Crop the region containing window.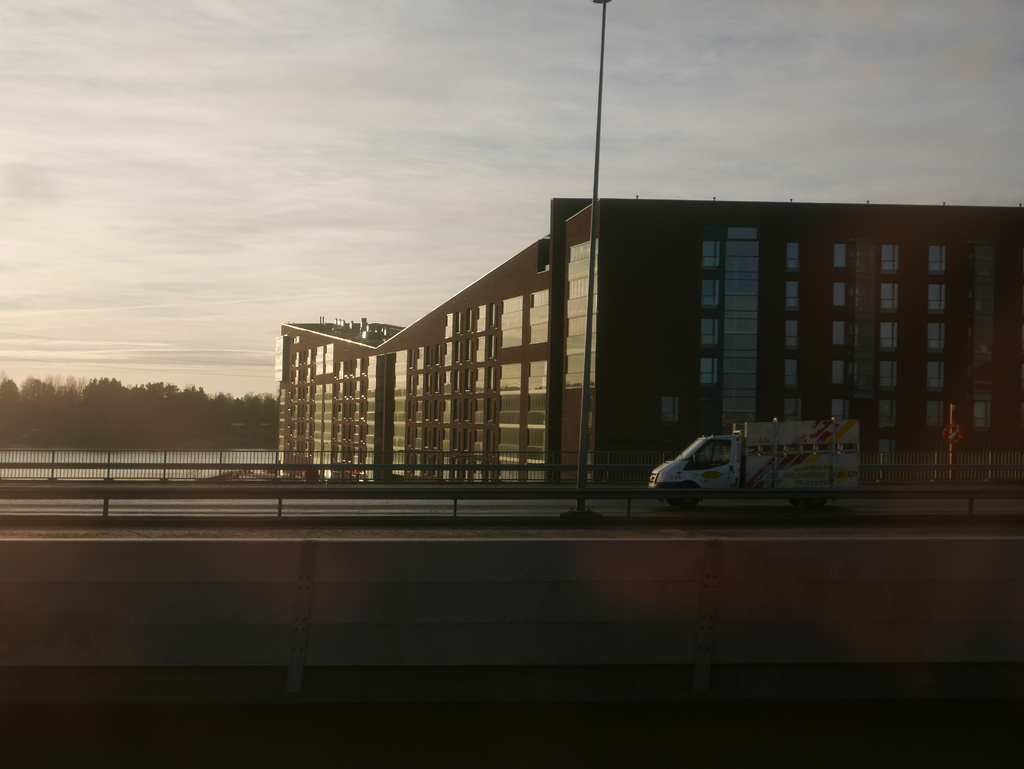
Crop region: detection(701, 357, 717, 387).
